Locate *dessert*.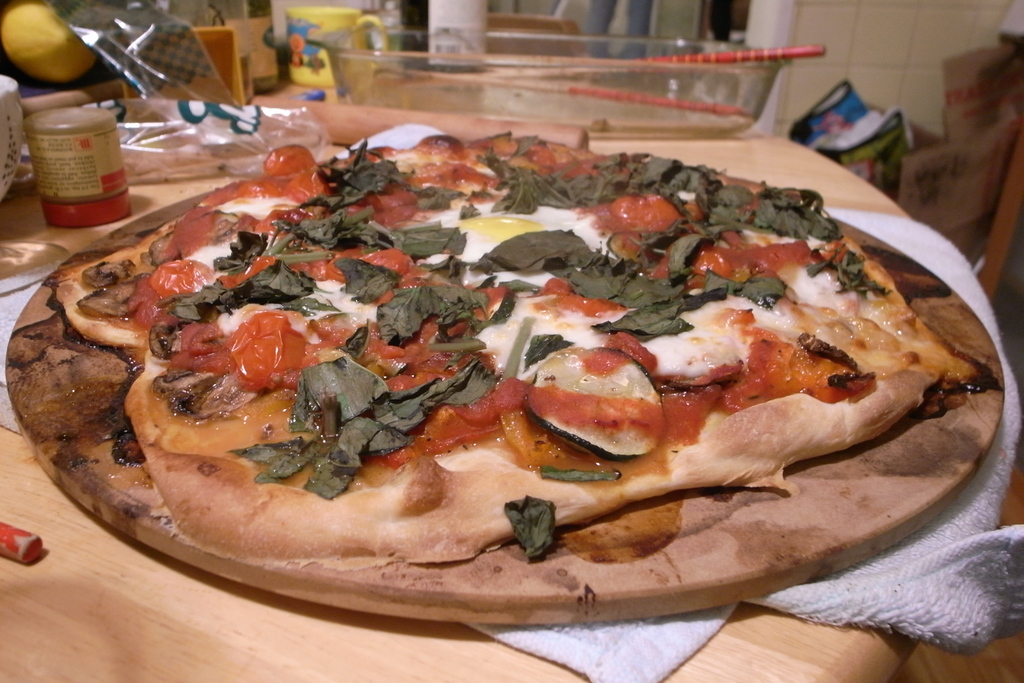
Bounding box: bbox=(3, 129, 990, 625).
